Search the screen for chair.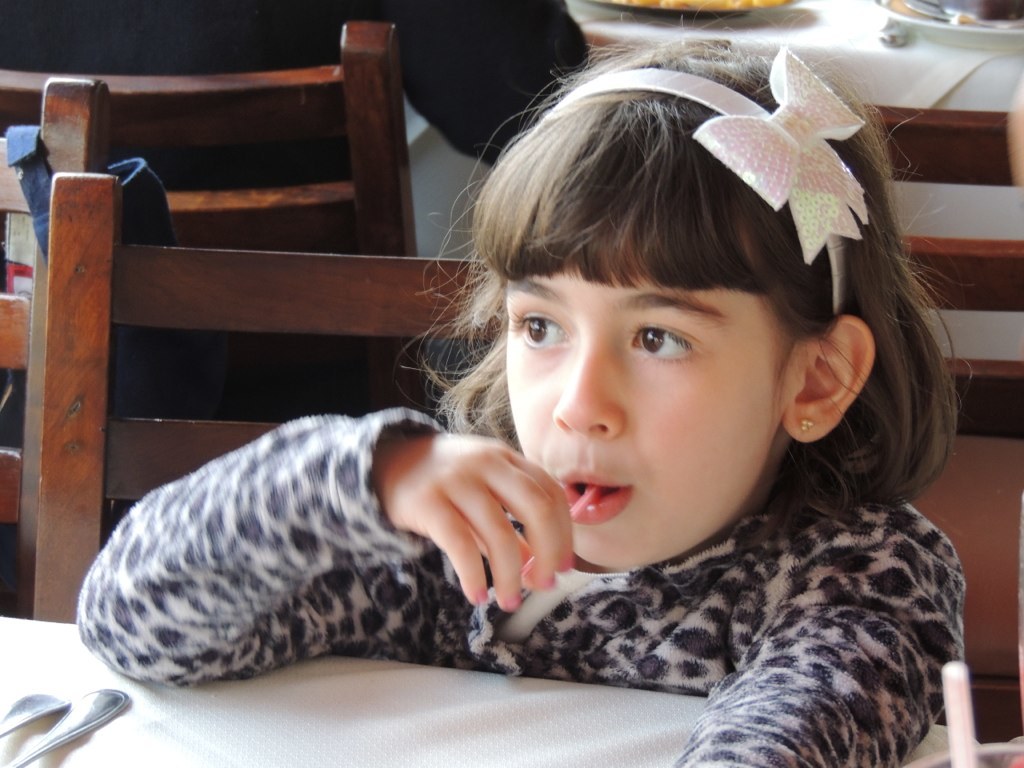
Found at <region>0, 85, 105, 622</region>.
